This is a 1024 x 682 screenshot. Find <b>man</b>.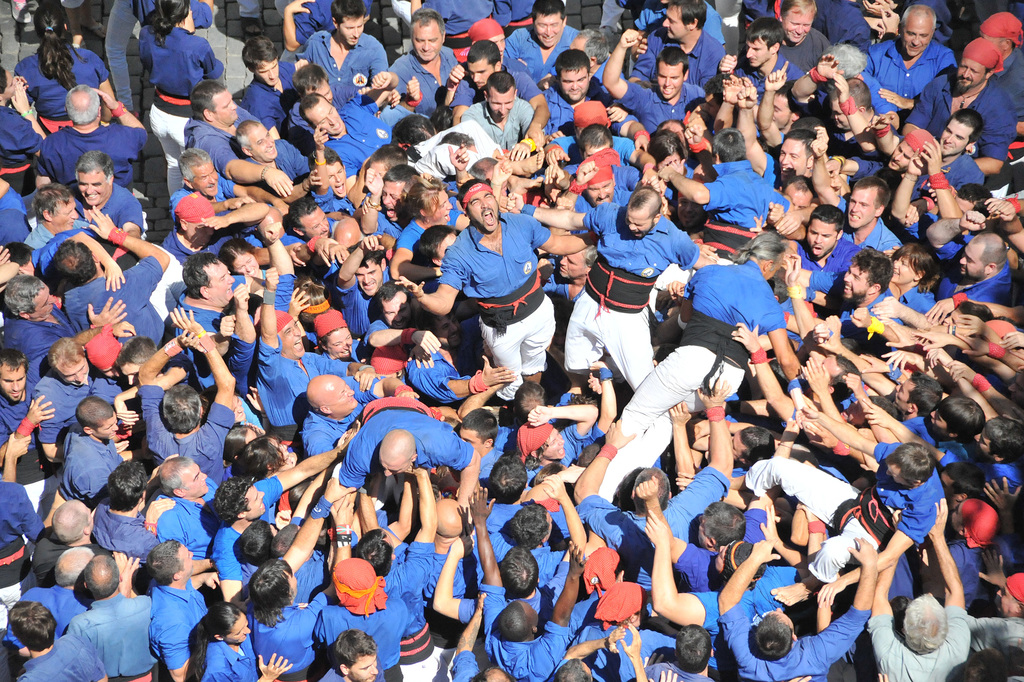
Bounding box: crop(297, 362, 419, 469).
